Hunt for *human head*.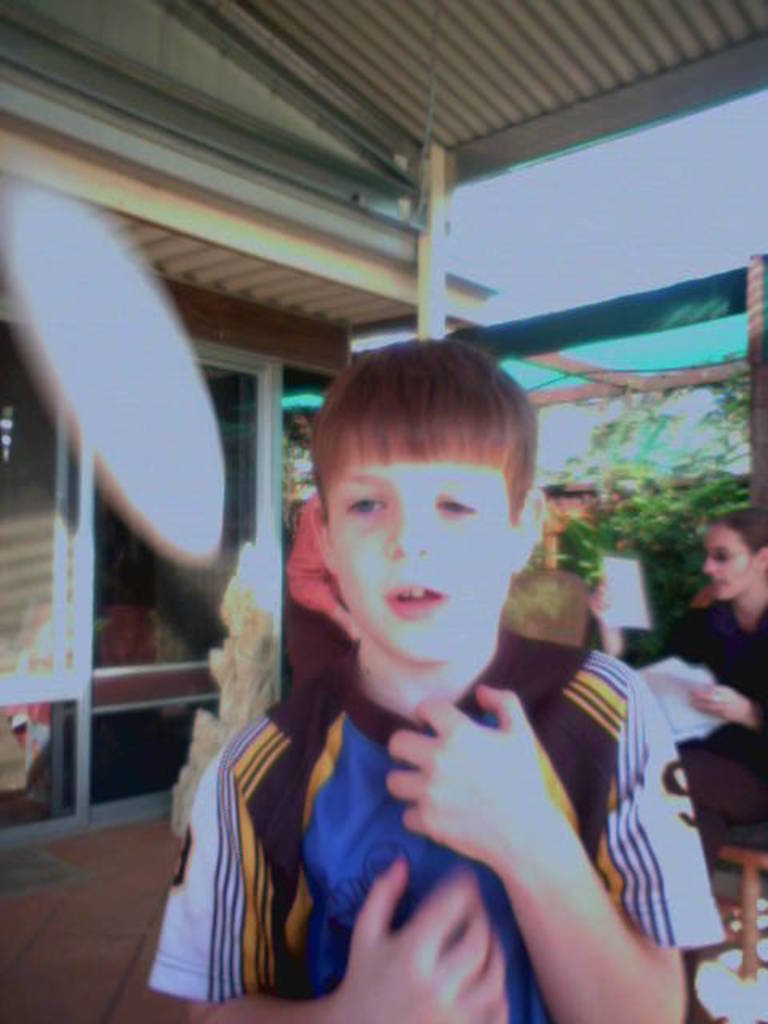
Hunted down at l=699, t=510, r=766, b=605.
